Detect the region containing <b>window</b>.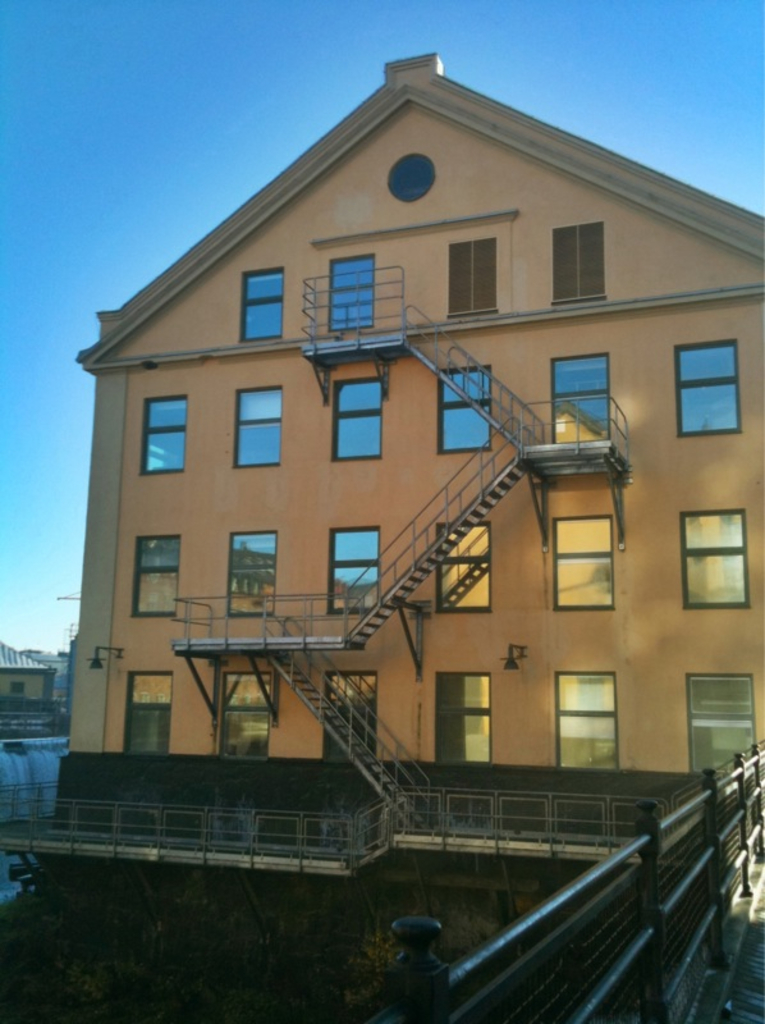
detection(224, 253, 288, 349).
